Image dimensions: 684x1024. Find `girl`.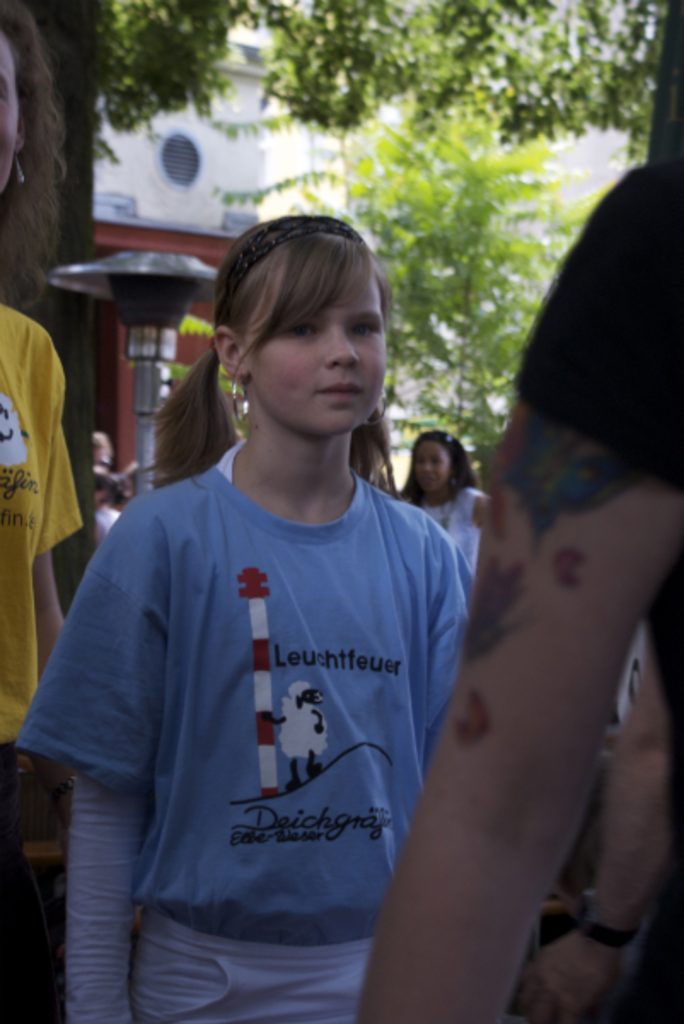
region(12, 217, 474, 1022).
